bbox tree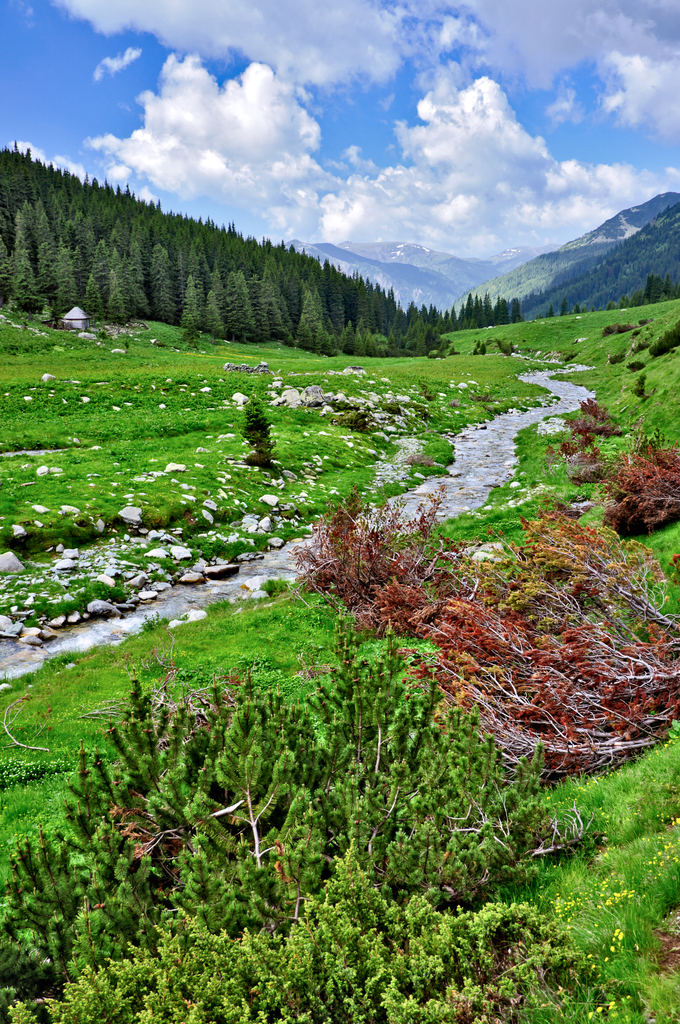
bbox=[0, 137, 533, 357]
